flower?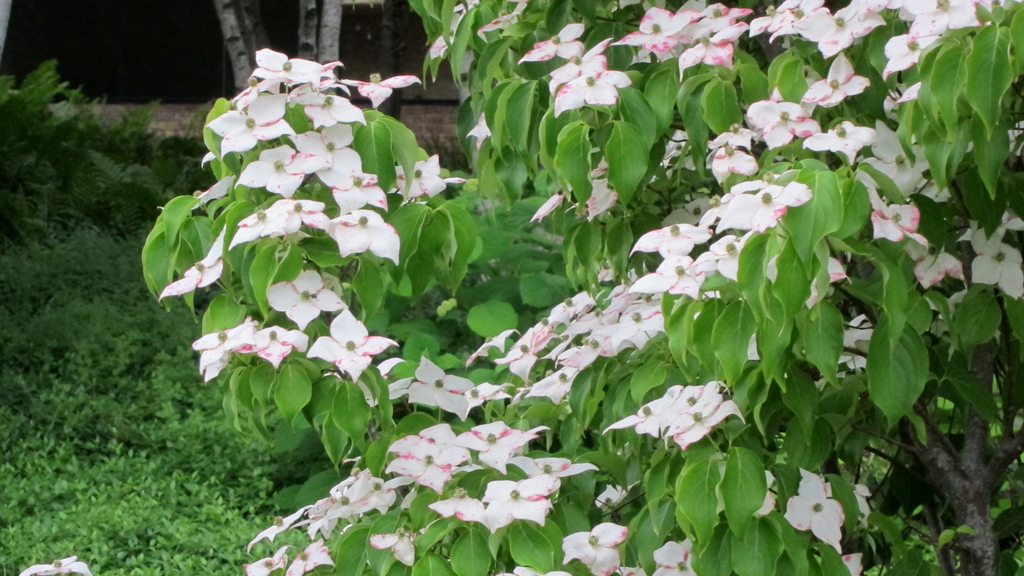
<region>627, 258, 723, 301</region>
